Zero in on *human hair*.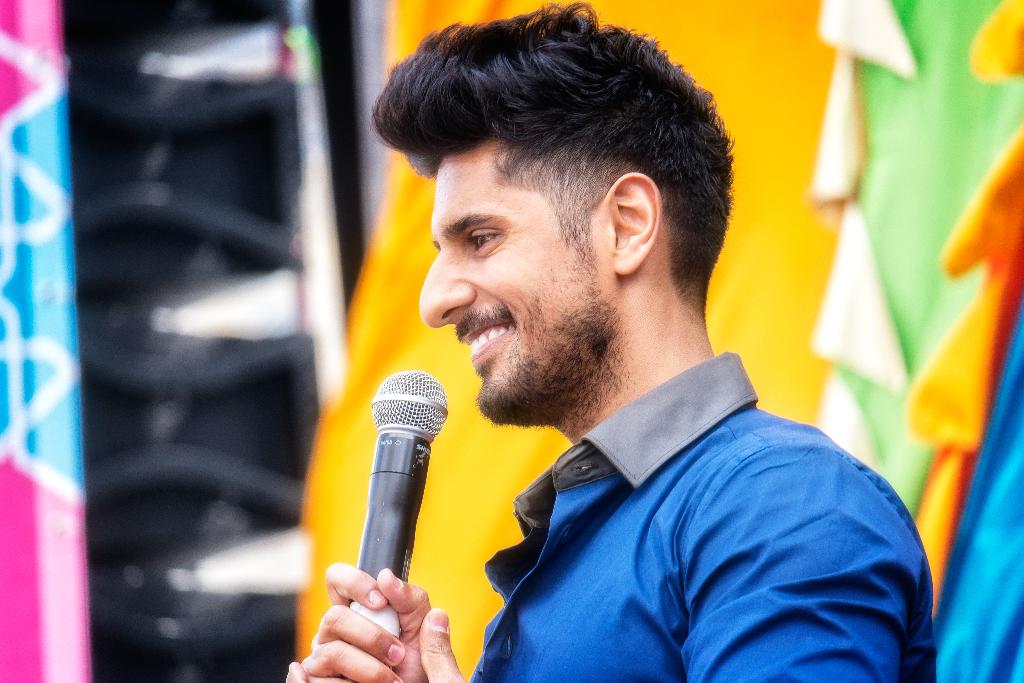
Zeroed in: [370,17,712,336].
